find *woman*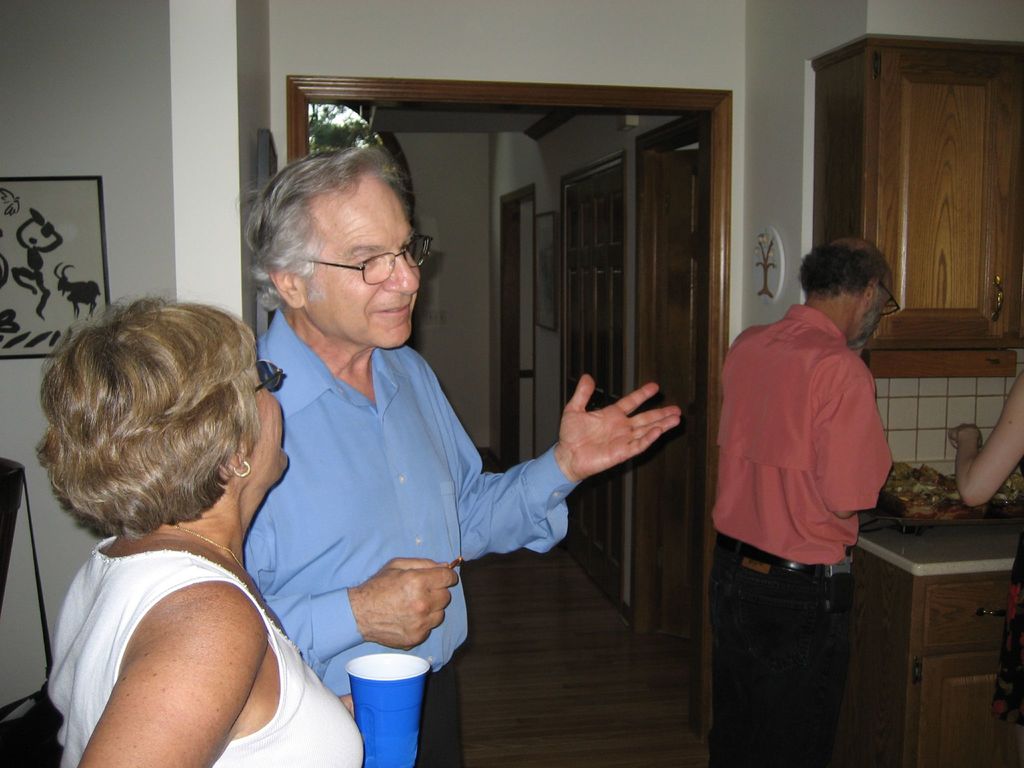
<region>6, 265, 334, 767</region>
